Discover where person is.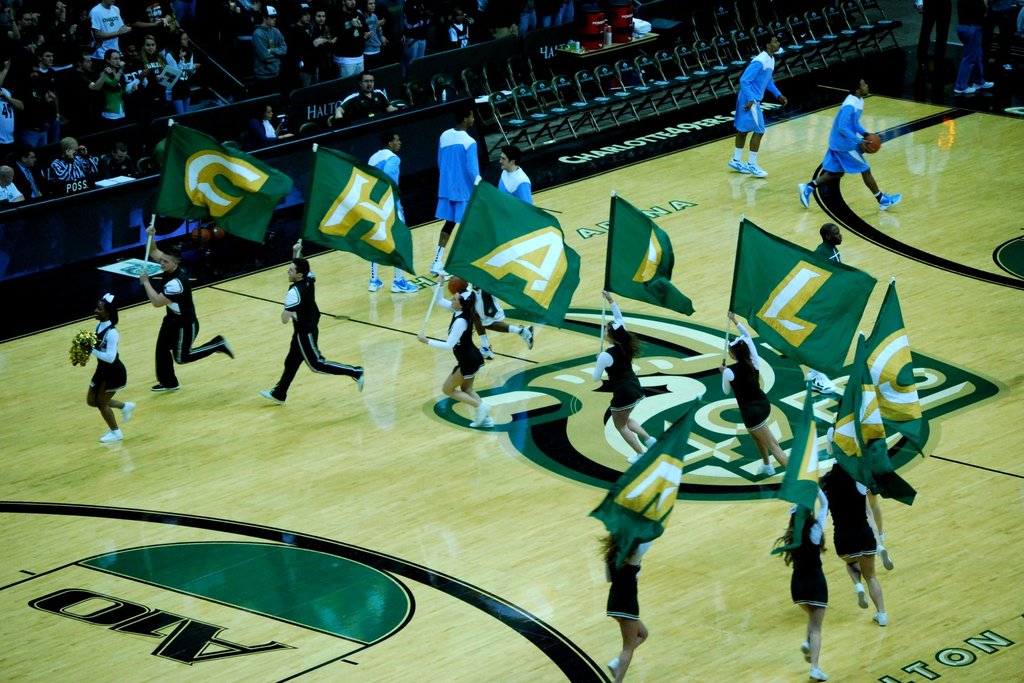
Discovered at [908, 0, 954, 94].
